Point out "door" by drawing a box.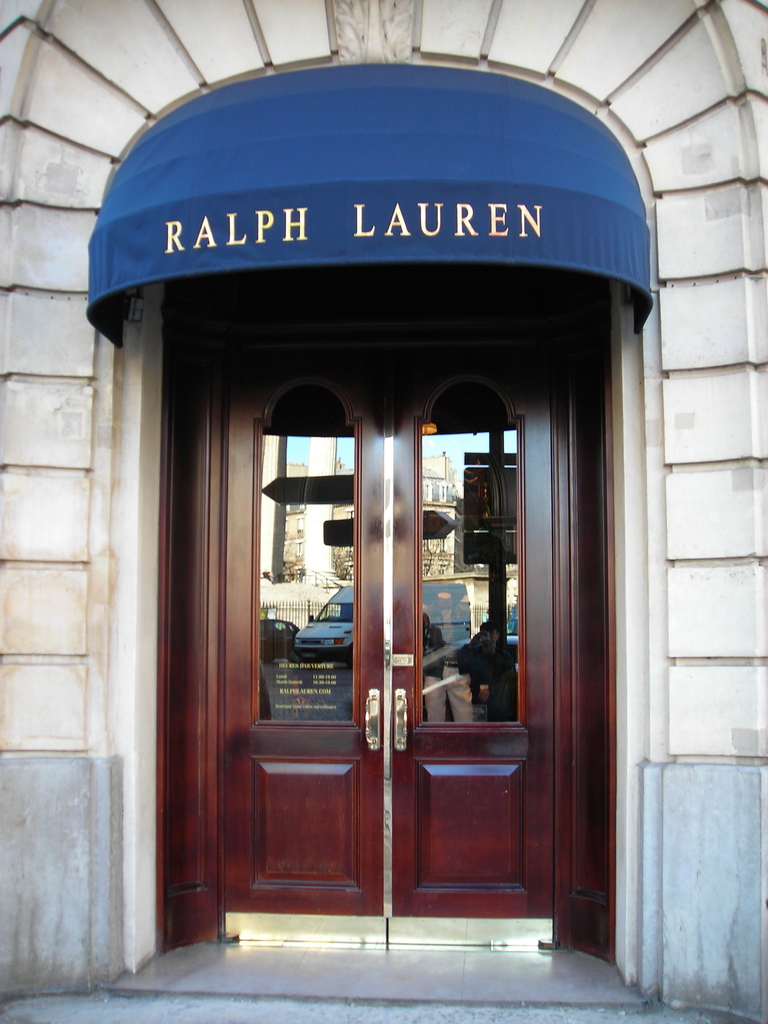
x1=175 y1=335 x2=587 y2=906.
